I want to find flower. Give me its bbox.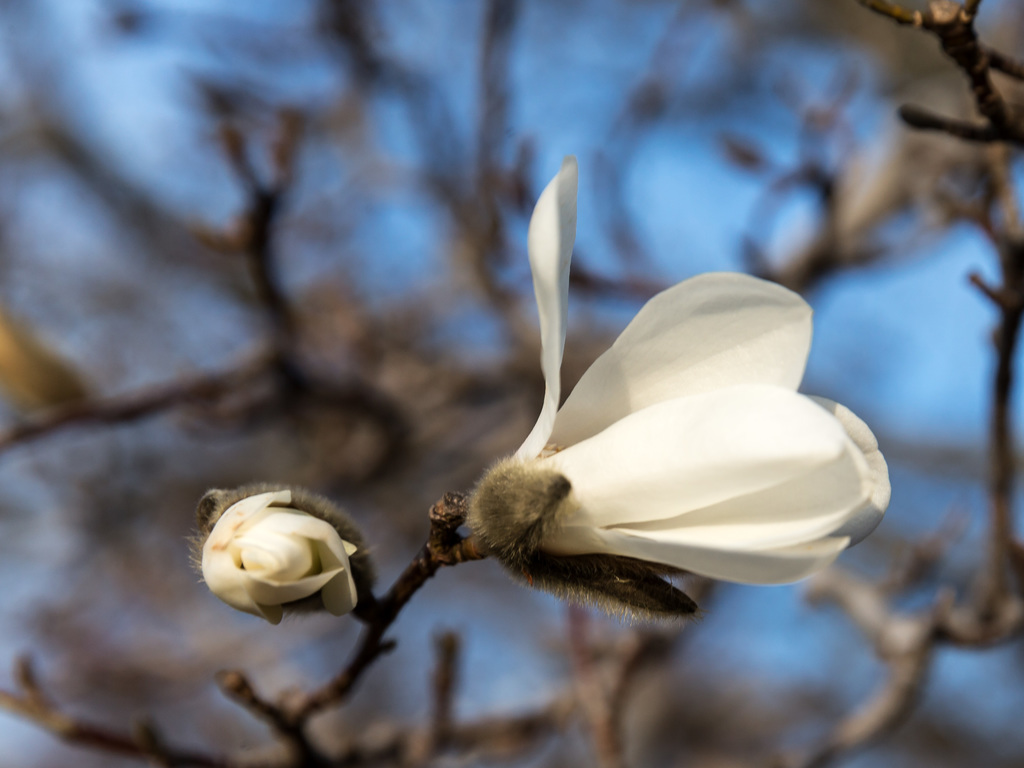
box=[204, 490, 361, 628].
